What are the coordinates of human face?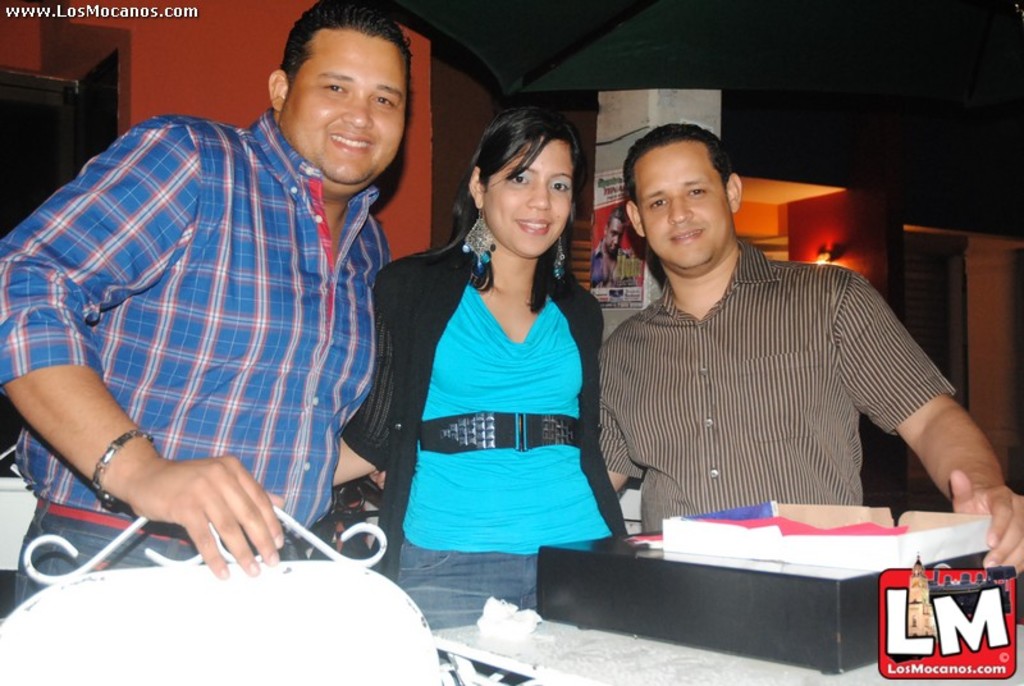
(480, 132, 580, 264).
